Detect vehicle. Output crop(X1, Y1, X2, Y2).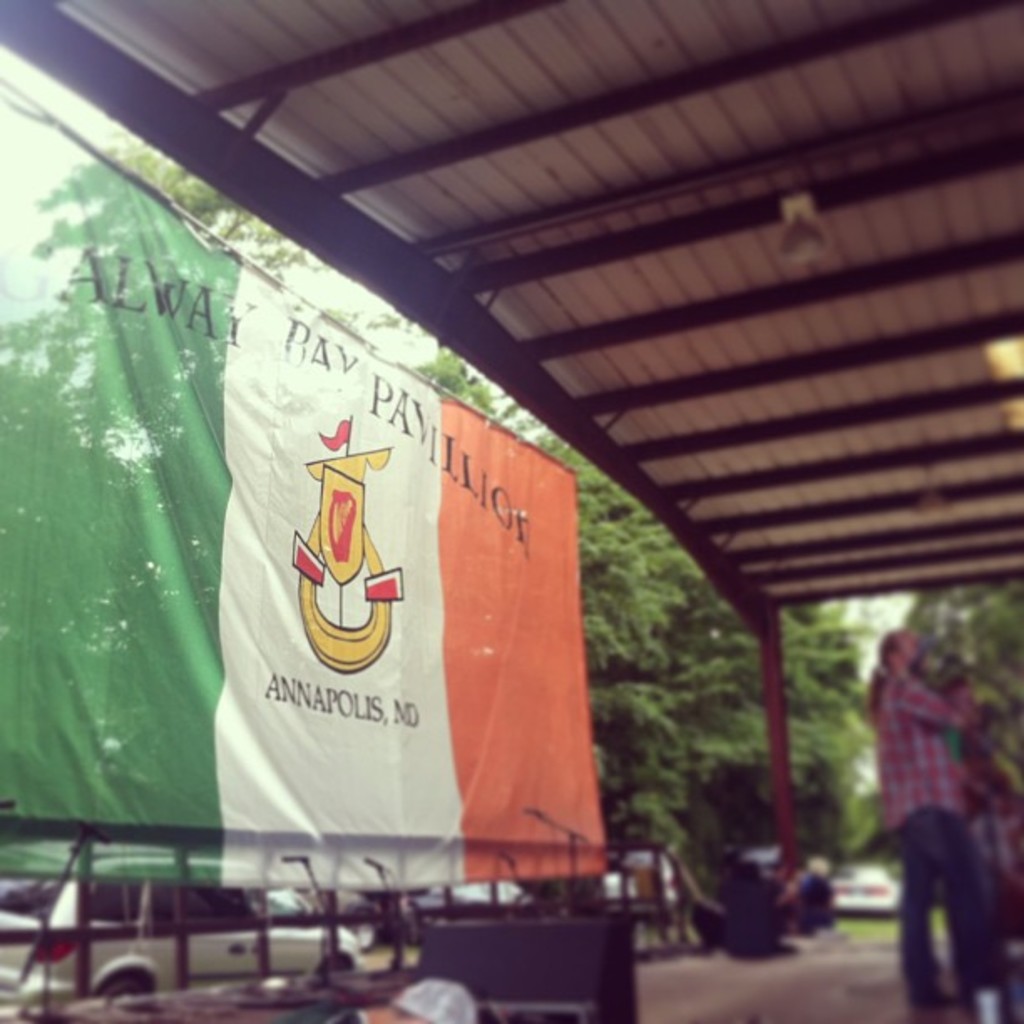
crop(0, 867, 361, 1004).
